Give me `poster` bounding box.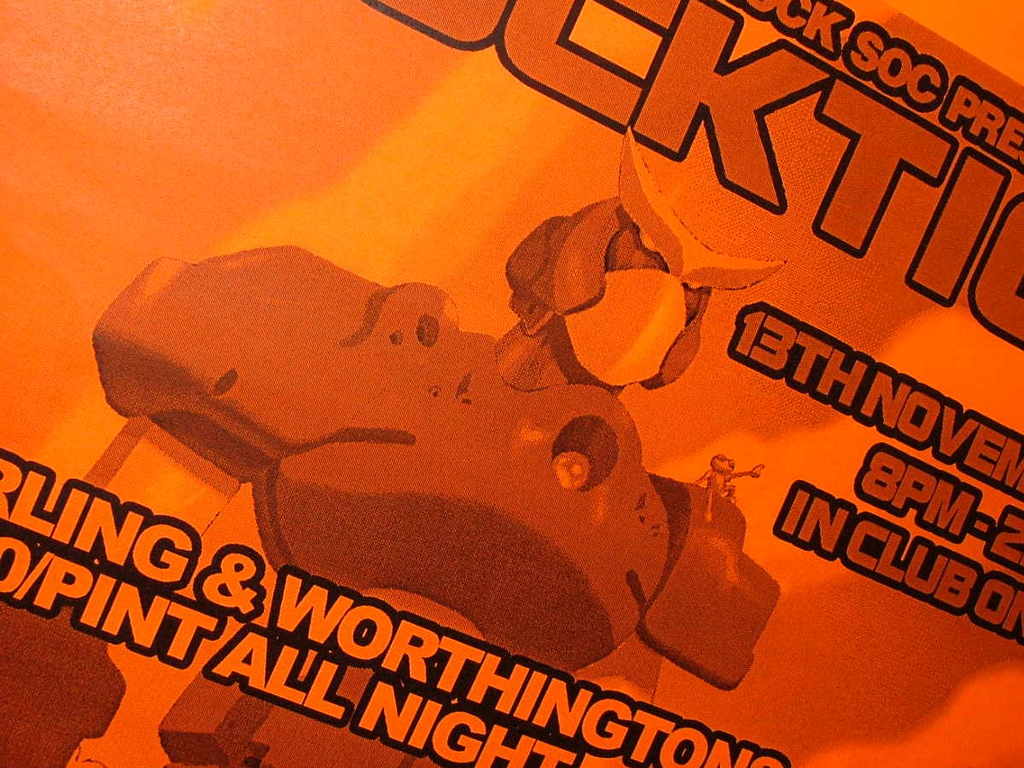
x1=0 y1=0 x2=1023 y2=767.
